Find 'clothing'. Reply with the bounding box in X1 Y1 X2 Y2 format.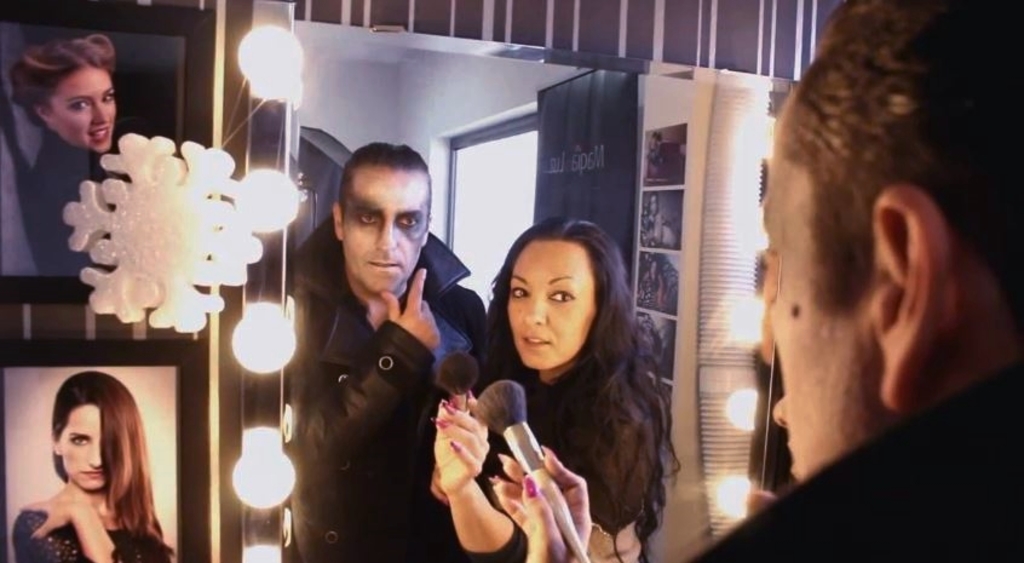
260 176 466 553.
